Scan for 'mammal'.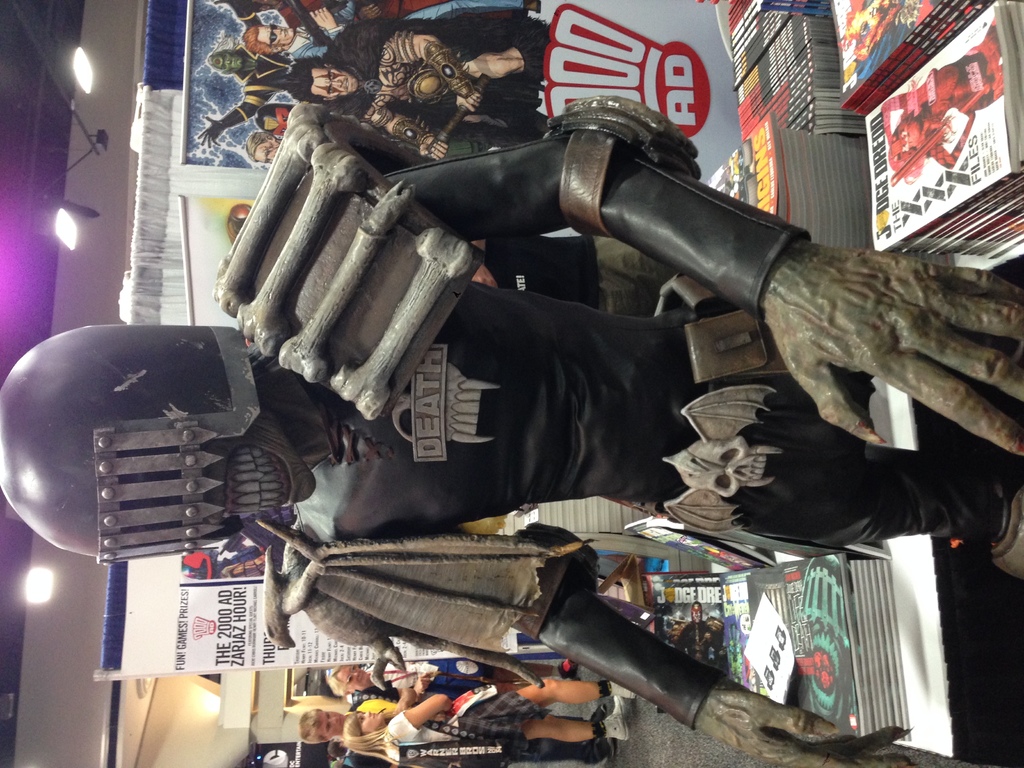
Scan result: 325 659 573 700.
